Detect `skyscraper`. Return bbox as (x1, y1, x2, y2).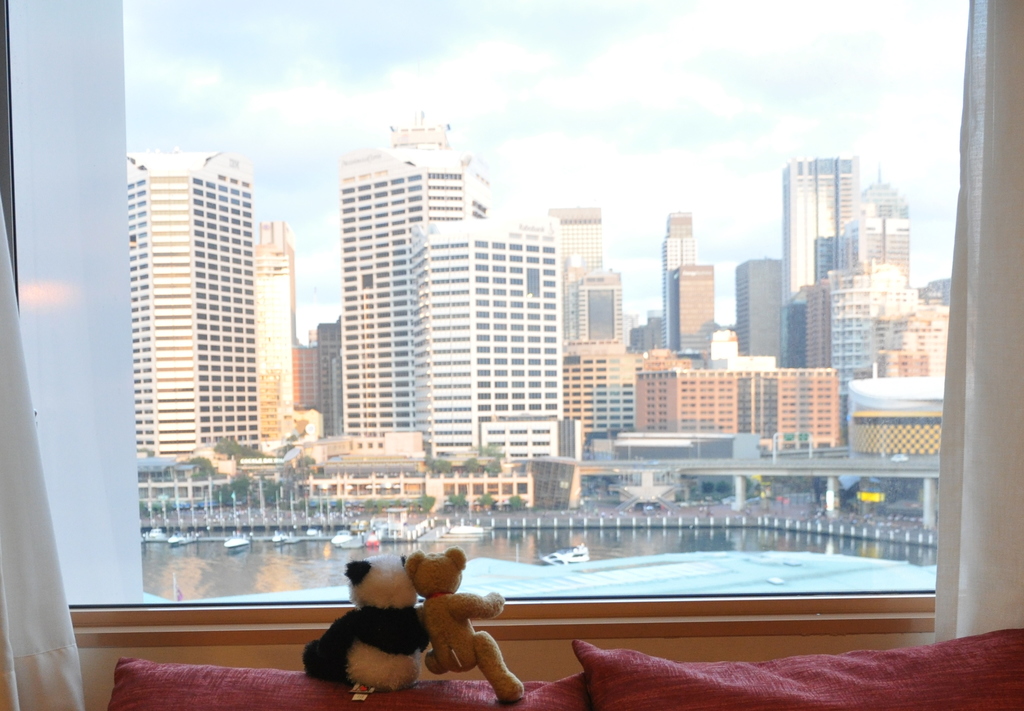
(772, 146, 866, 372).
